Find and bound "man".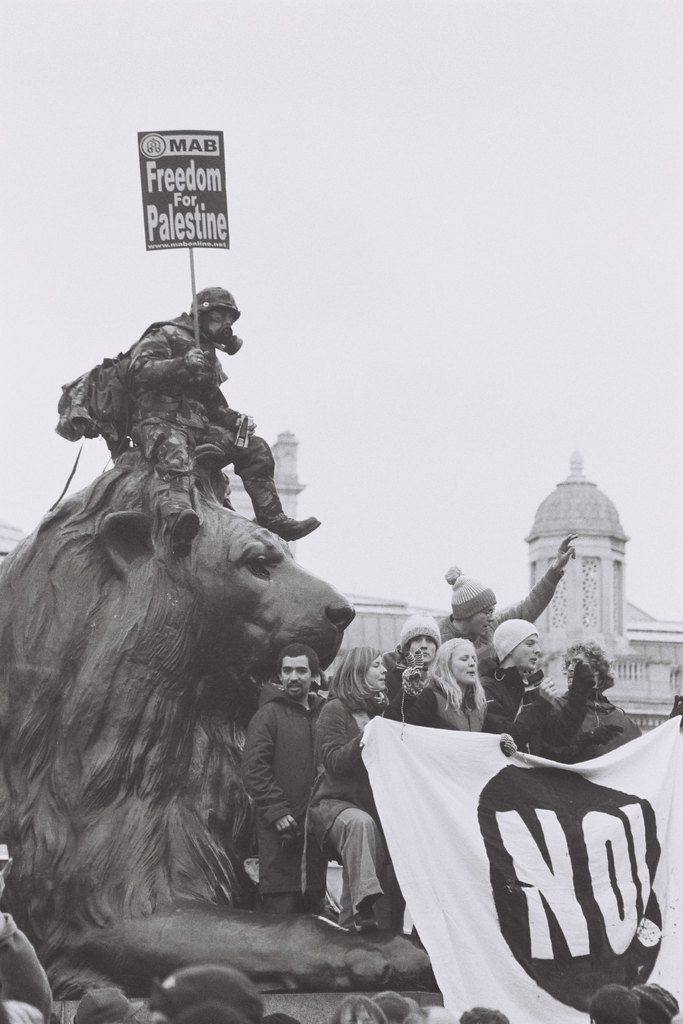
Bound: (434, 529, 589, 669).
